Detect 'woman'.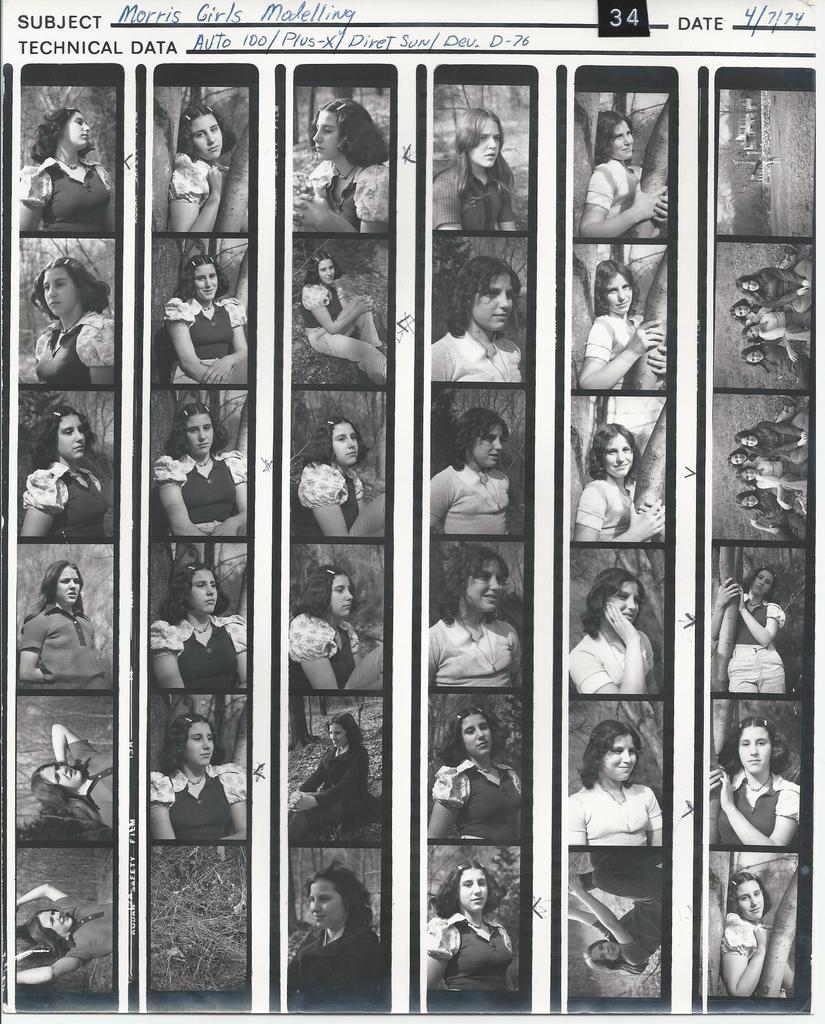
Detected at box=[436, 108, 523, 230].
